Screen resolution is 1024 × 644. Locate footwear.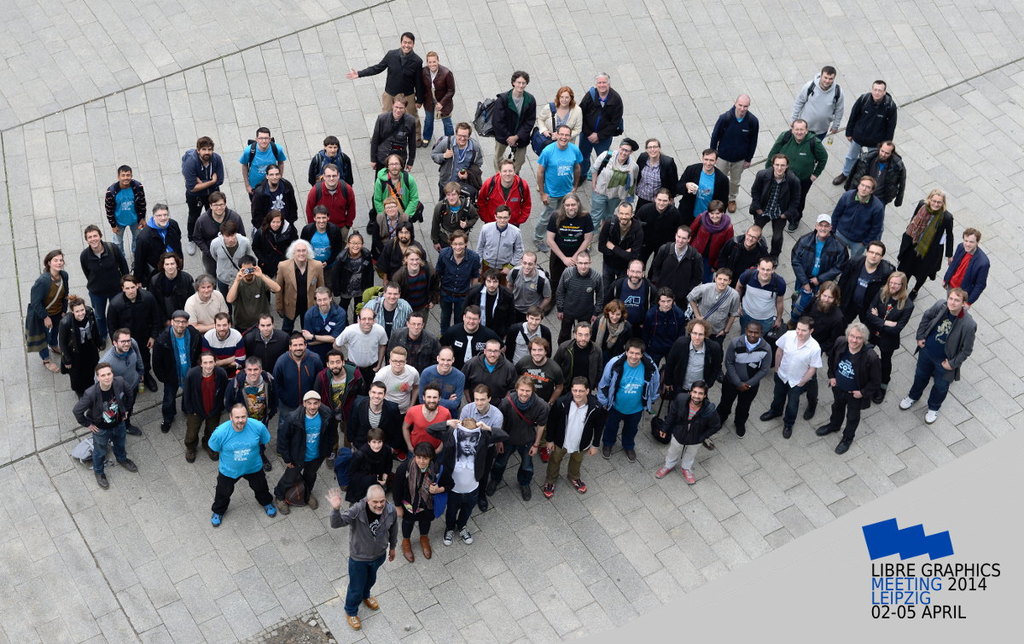
locate(160, 419, 170, 433).
